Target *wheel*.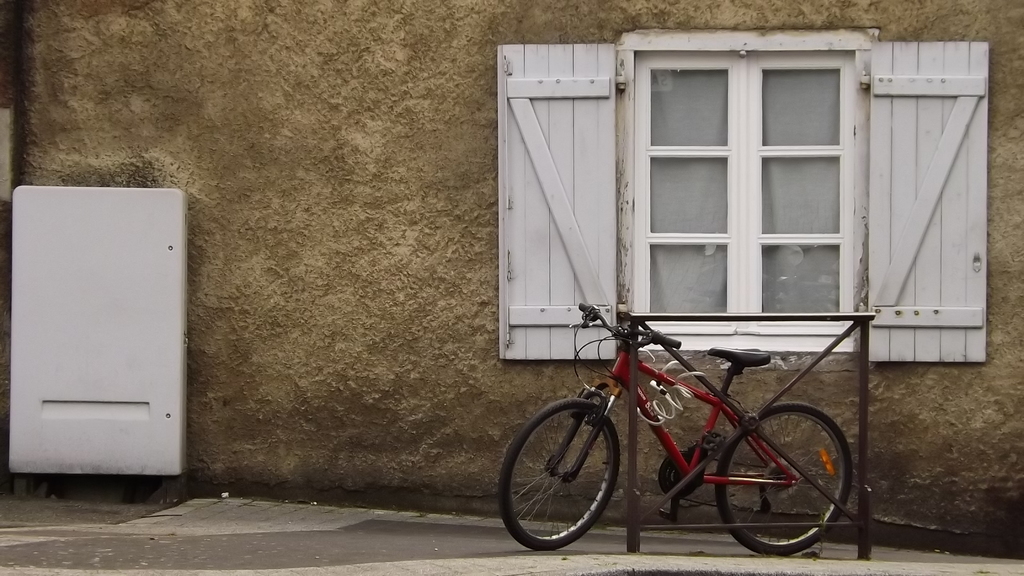
Target region: region(719, 396, 844, 553).
